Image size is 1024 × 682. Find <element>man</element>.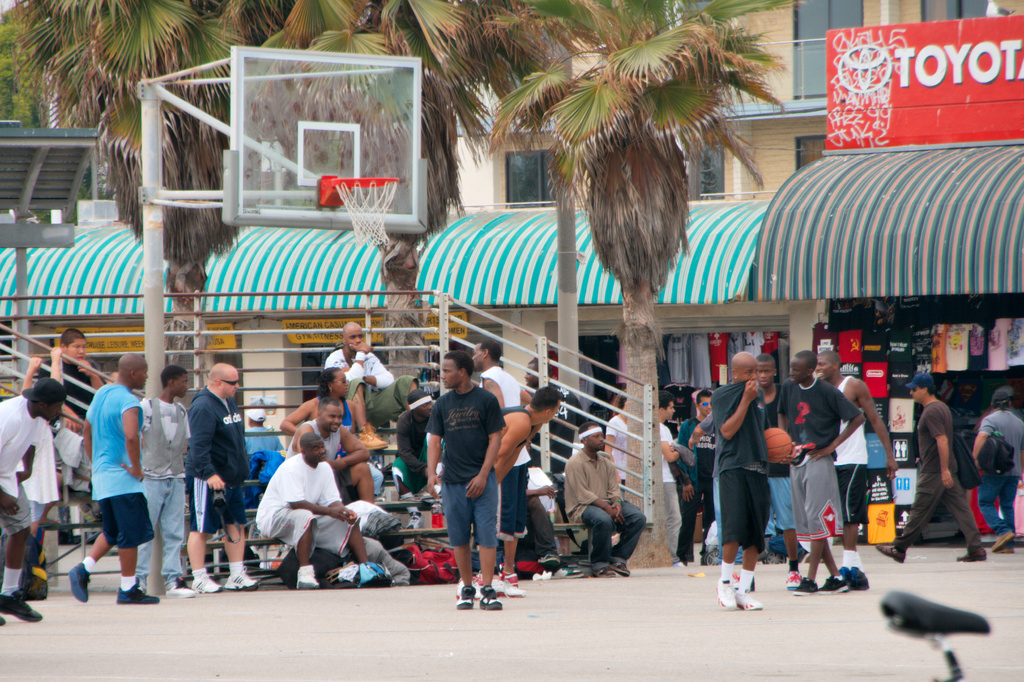
[left=566, top=421, right=650, bottom=579].
